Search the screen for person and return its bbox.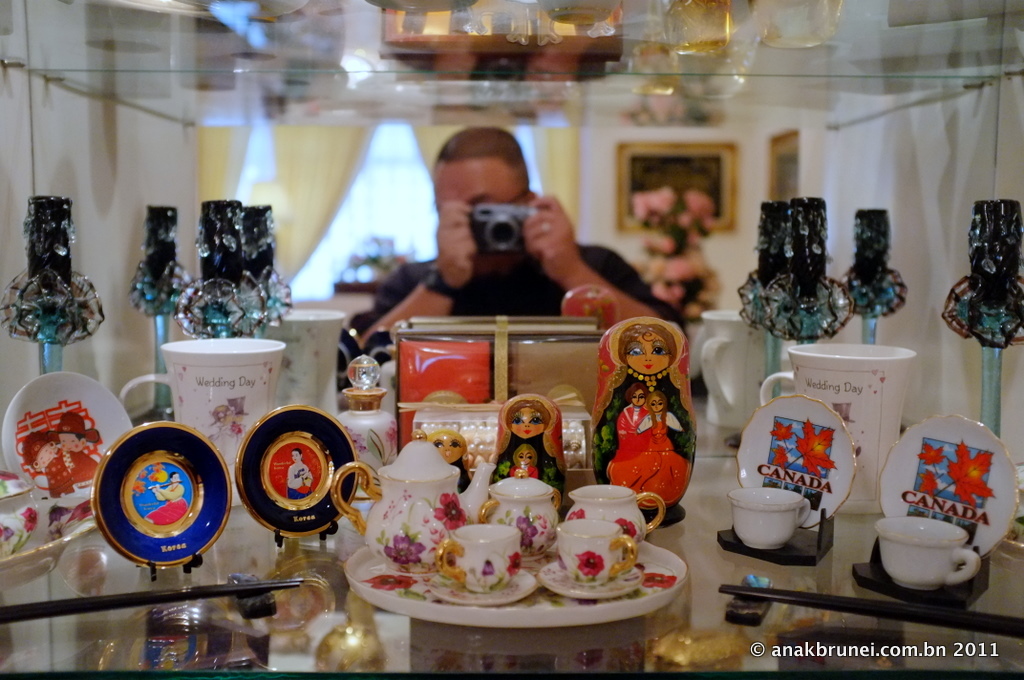
Found: [left=145, top=470, right=187, bottom=525].
